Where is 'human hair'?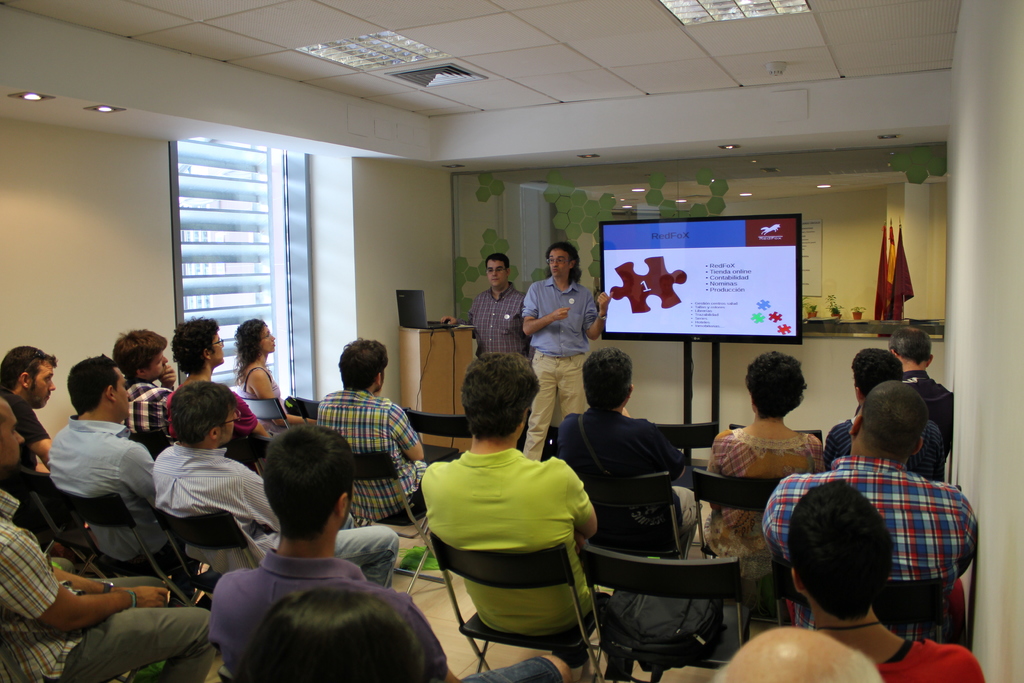
[x1=261, y1=420, x2=360, y2=542].
